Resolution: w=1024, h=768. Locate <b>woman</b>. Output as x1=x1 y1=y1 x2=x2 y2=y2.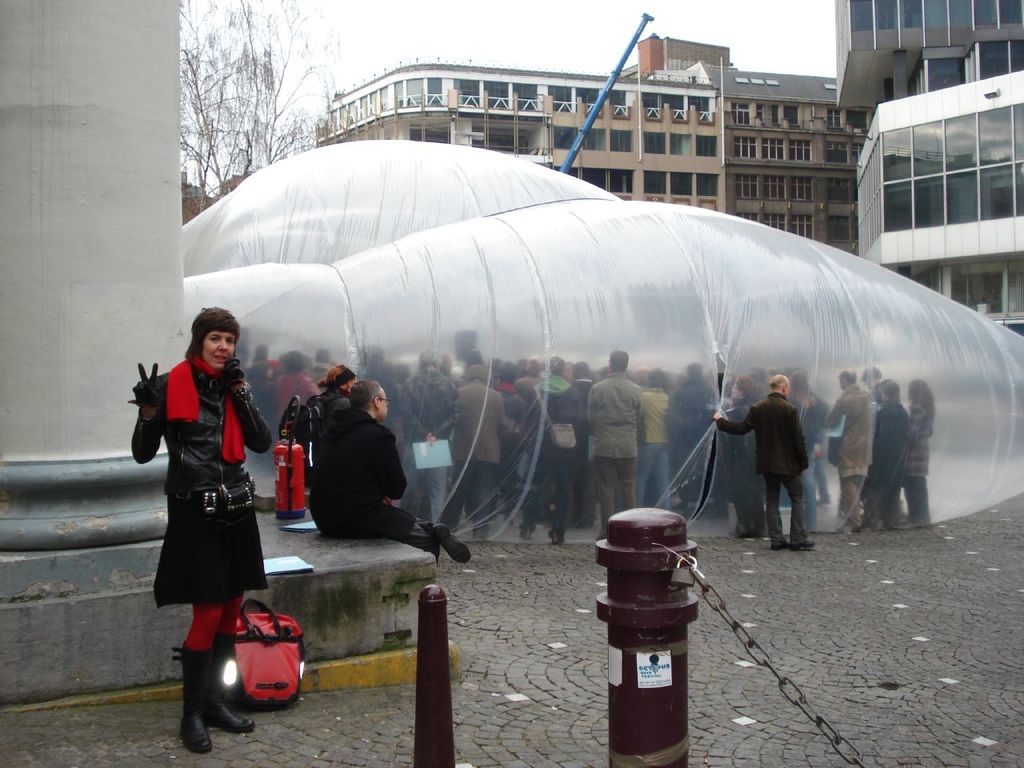
x1=122 y1=301 x2=277 y2=752.
